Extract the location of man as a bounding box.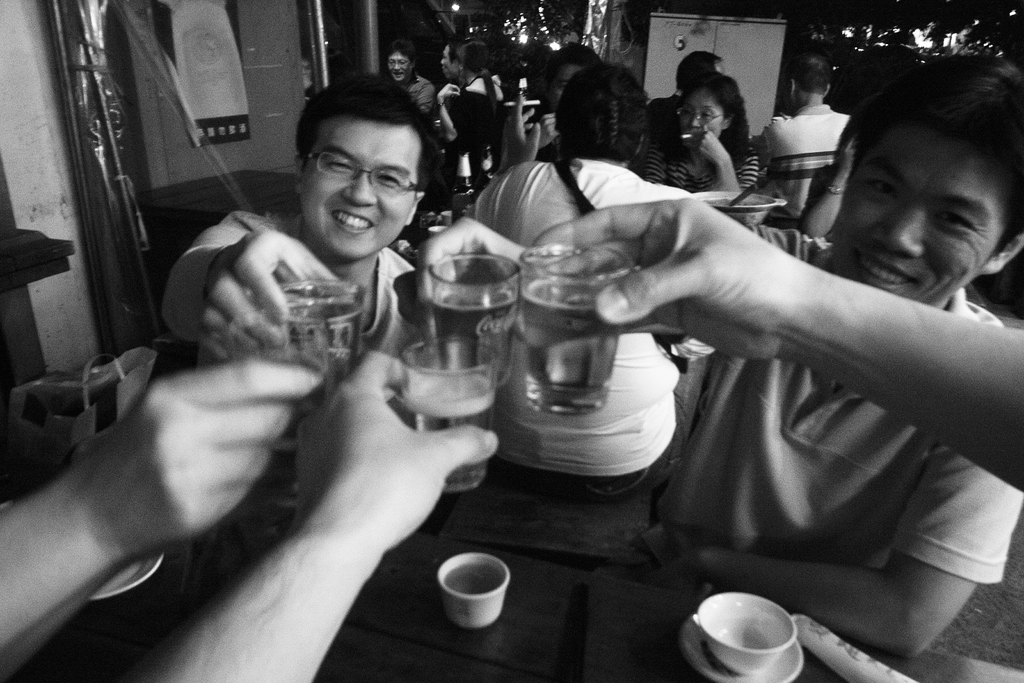
rect(383, 46, 438, 119).
